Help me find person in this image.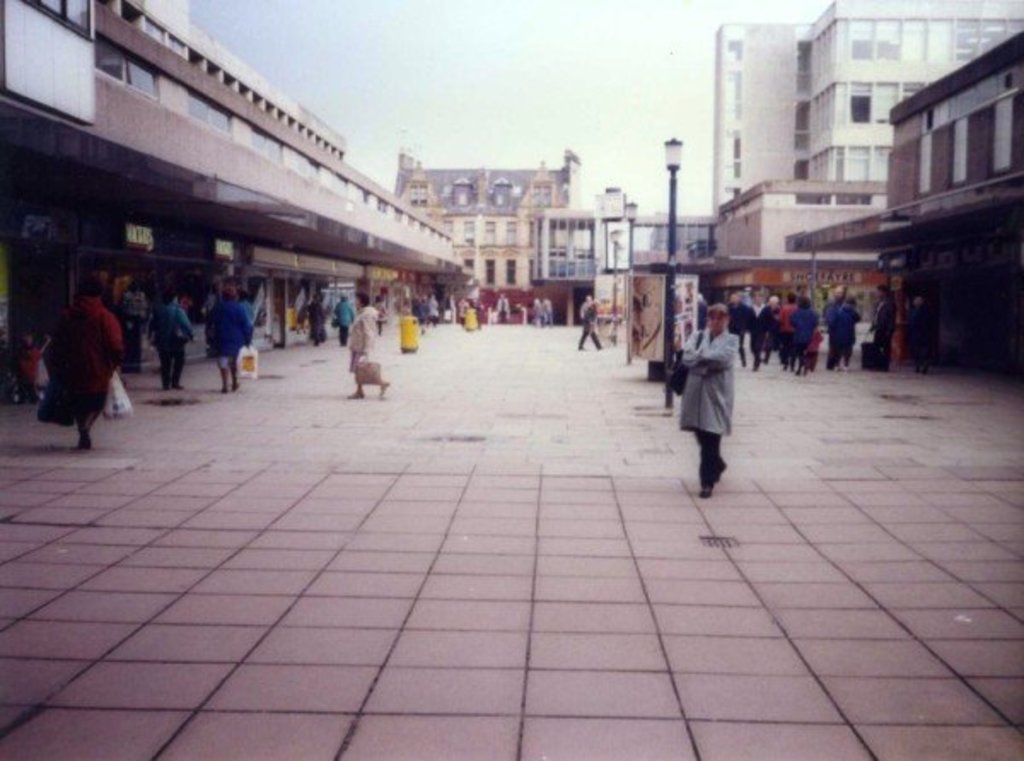
Found it: Rect(575, 297, 599, 353).
